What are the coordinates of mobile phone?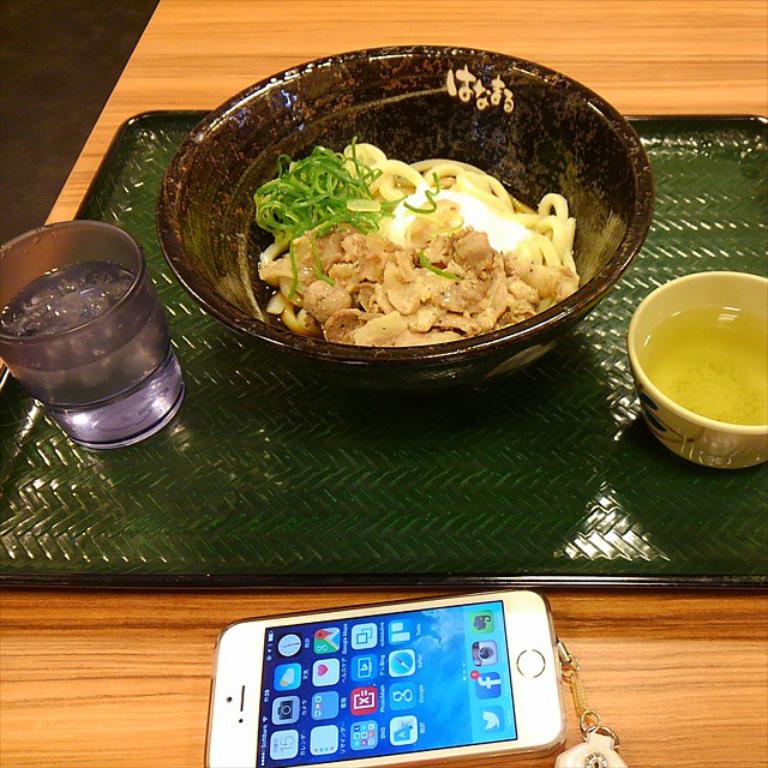
region(215, 595, 588, 764).
